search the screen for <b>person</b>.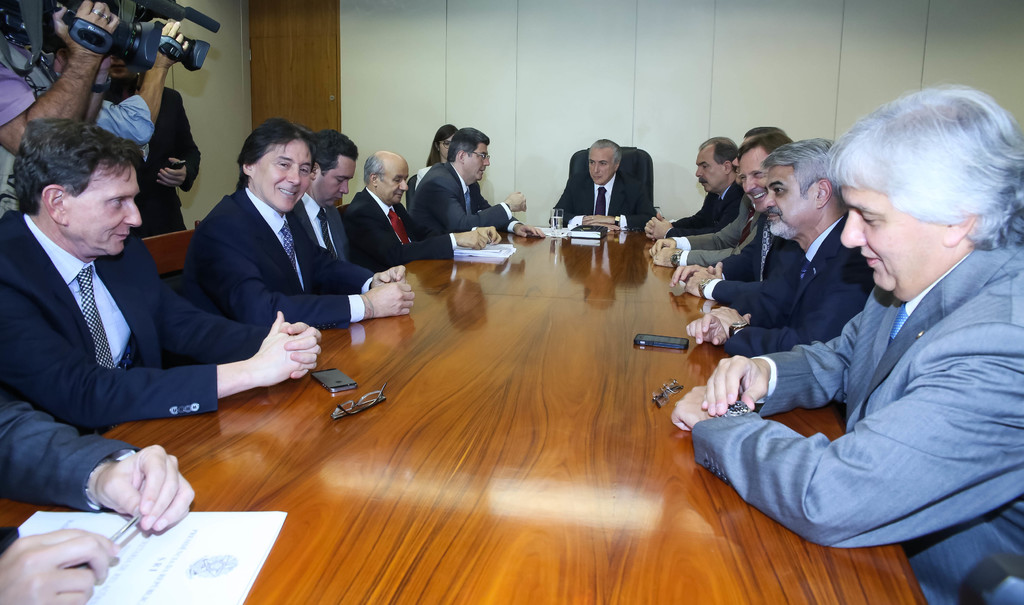
Found at [left=420, top=126, right=518, bottom=241].
